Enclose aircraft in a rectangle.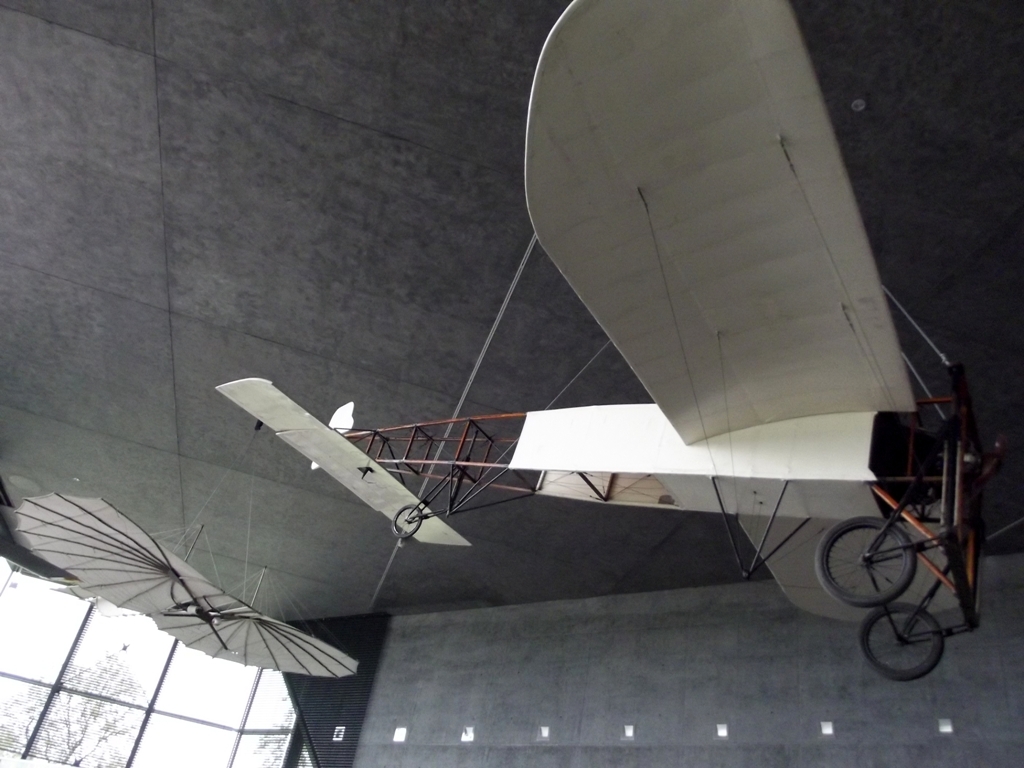
bbox=[218, 0, 1006, 681].
